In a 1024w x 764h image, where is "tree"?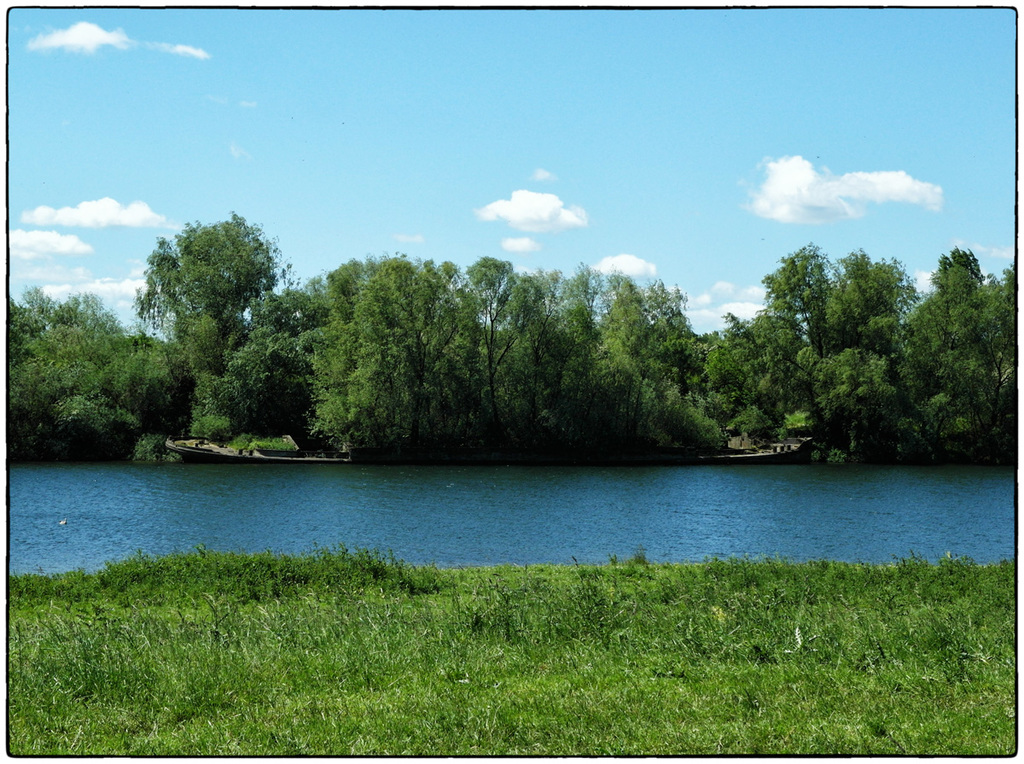
(905, 246, 1015, 444).
